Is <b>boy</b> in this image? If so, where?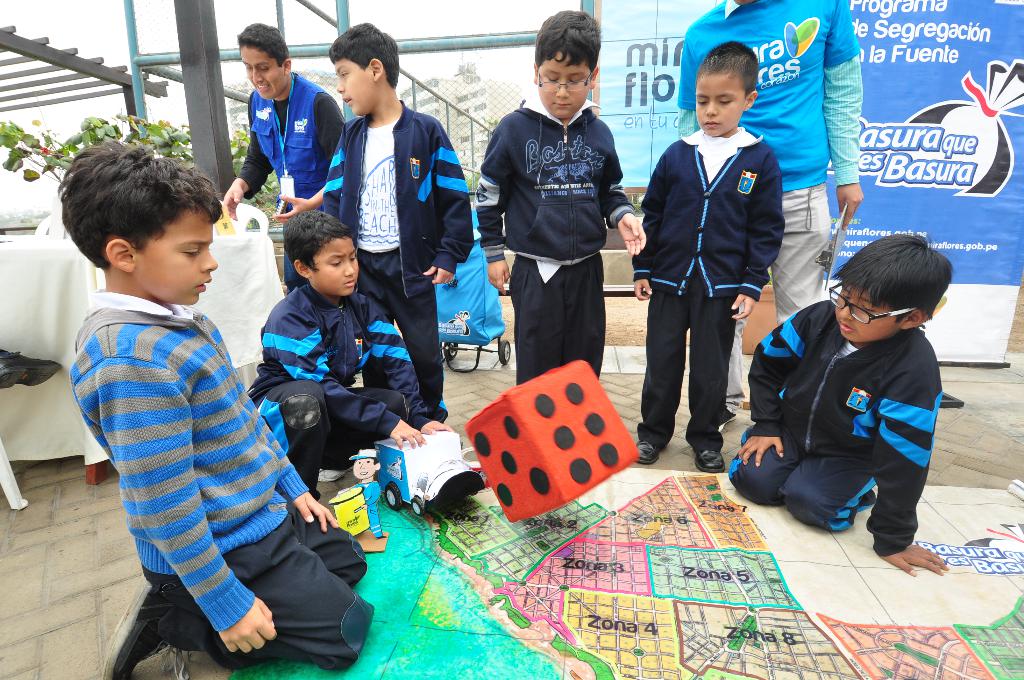
Yes, at l=247, t=209, r=452, b=501.
